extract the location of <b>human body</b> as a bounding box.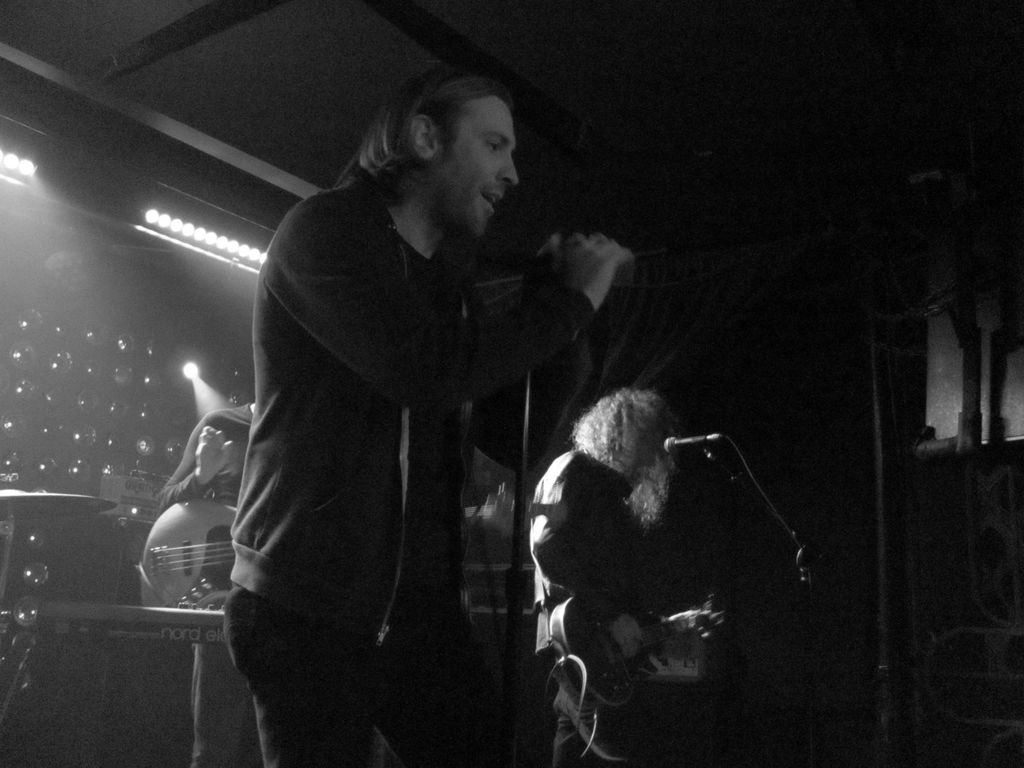
156:402:253:767.
